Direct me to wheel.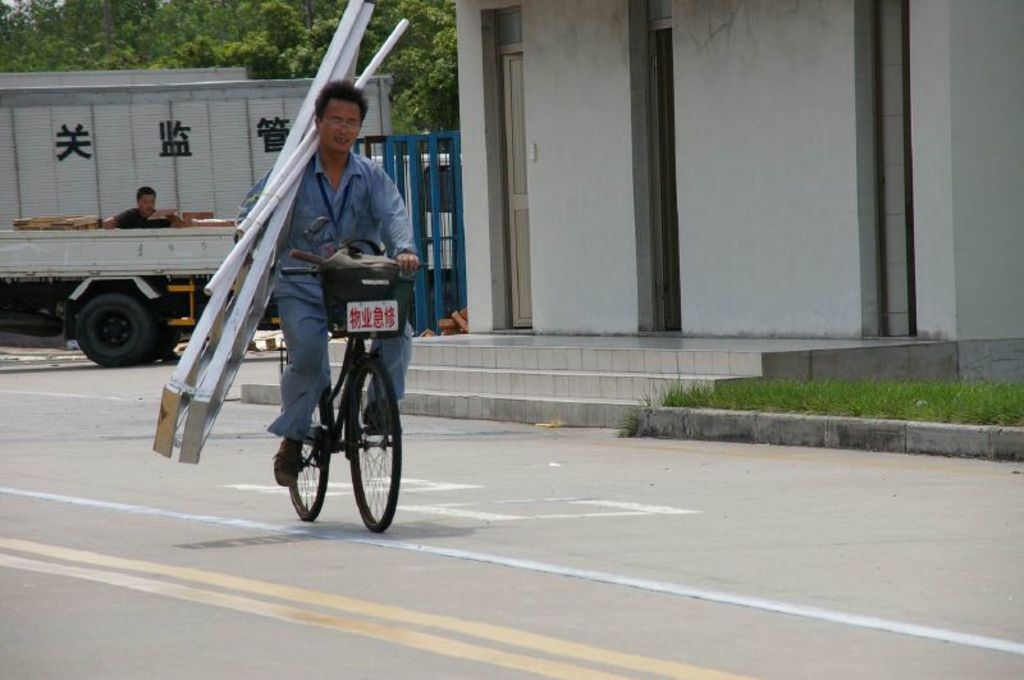
Direction: [288, 385, 337, 517].
